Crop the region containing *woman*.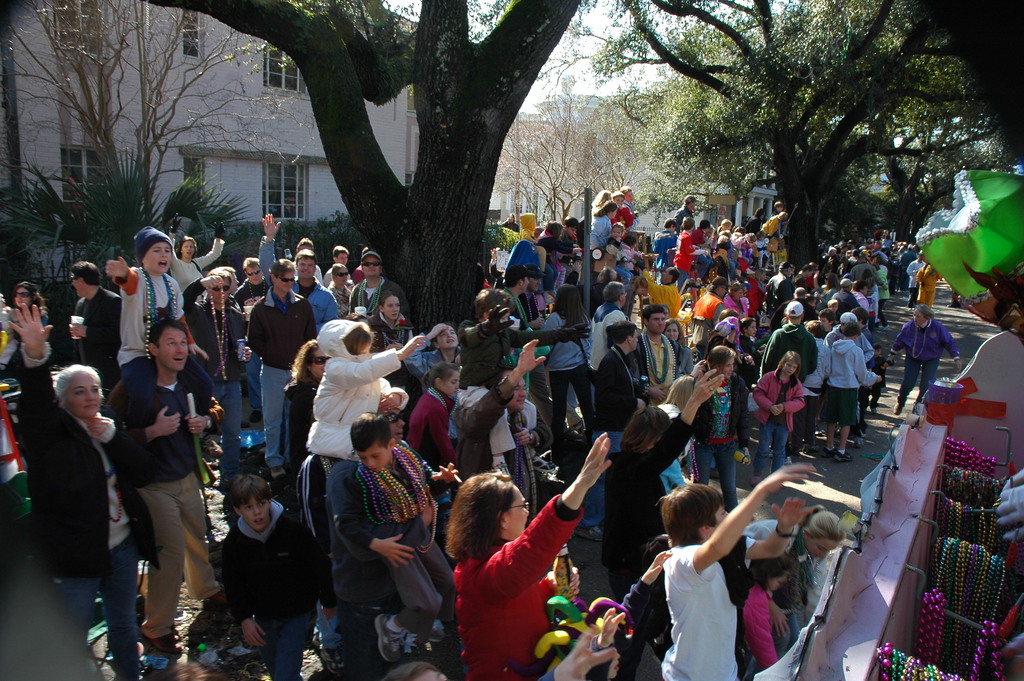
Crop region: [left=740, top=508, right=847, bottom=657].
